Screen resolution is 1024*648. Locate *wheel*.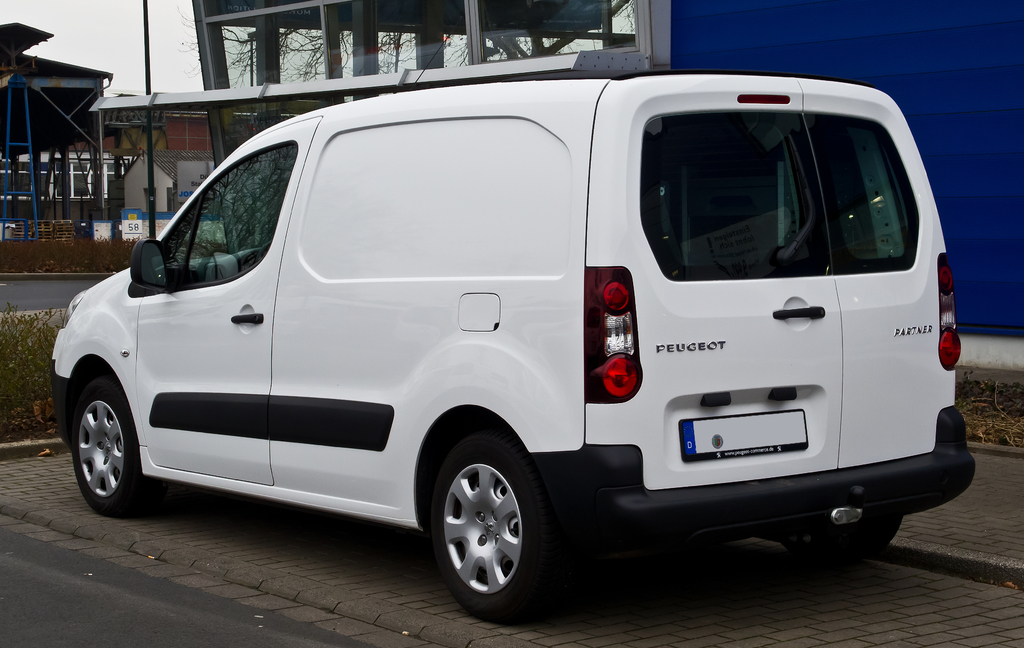
<box>428,439,551,607</box>.
